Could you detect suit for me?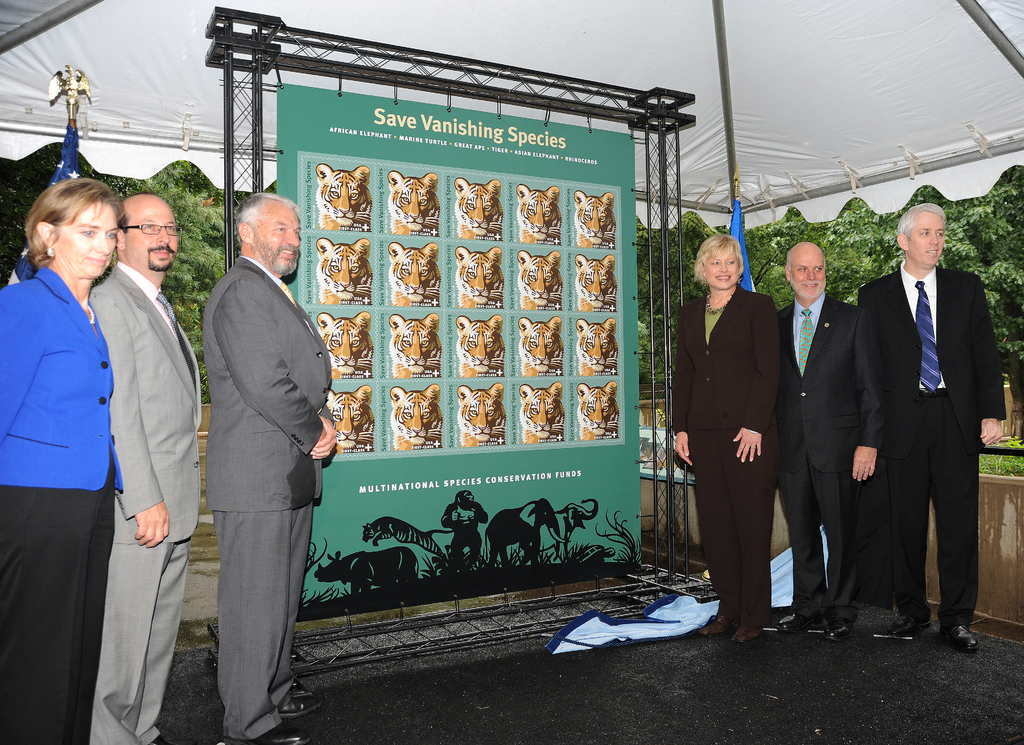
Detection result: <bbox>0, 264, 127, 744</bbox>.
